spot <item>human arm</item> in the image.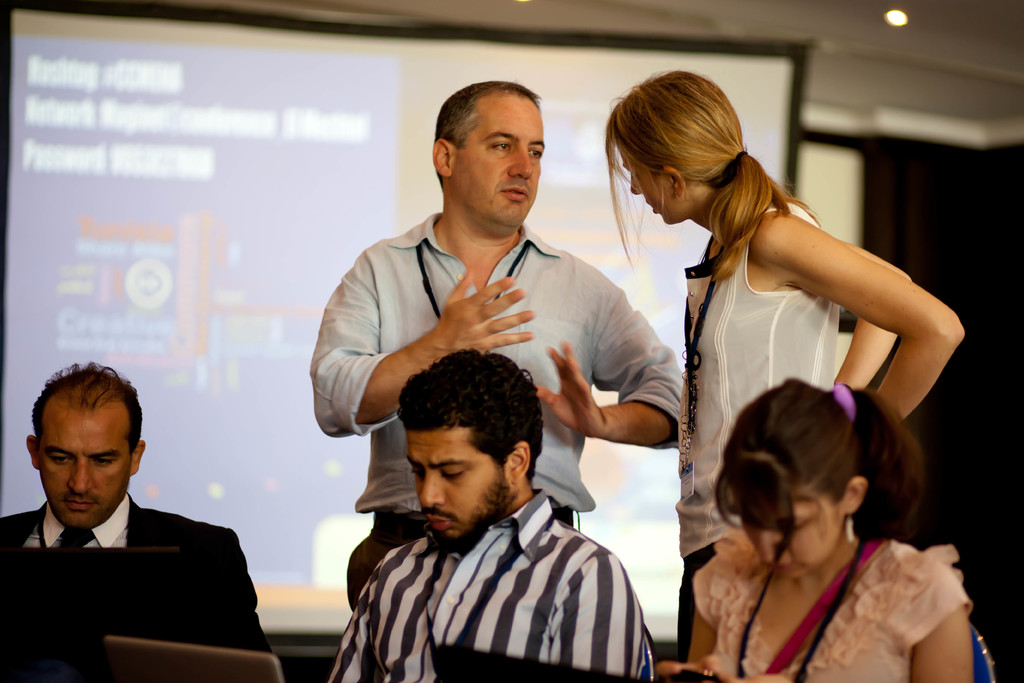
<item>human arm</item> found at <bbox>309, 257, 534, 437</bbox>.
